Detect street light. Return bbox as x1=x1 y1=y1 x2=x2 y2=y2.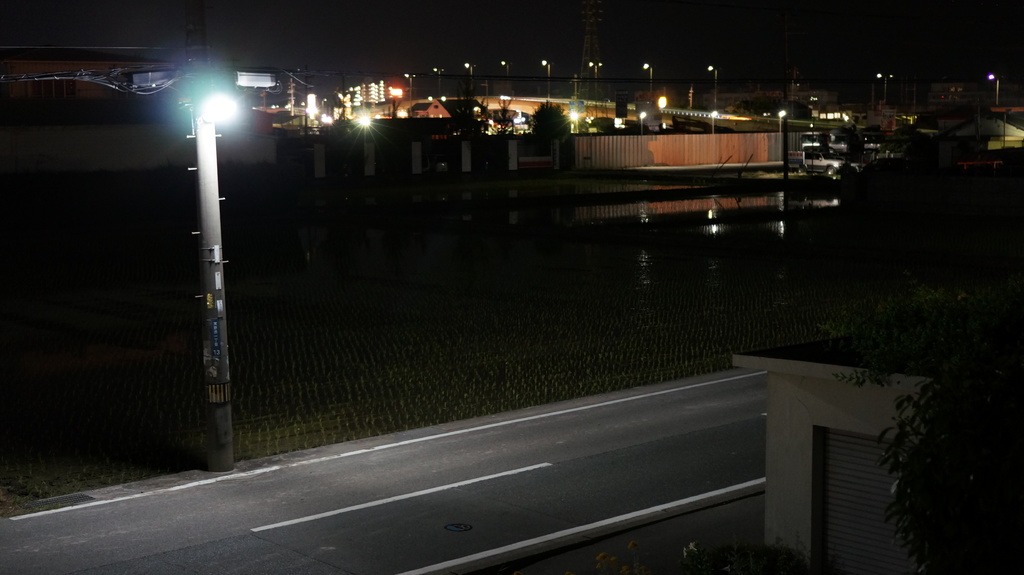
x1=874 y1=73 x2=896 y2=106.
